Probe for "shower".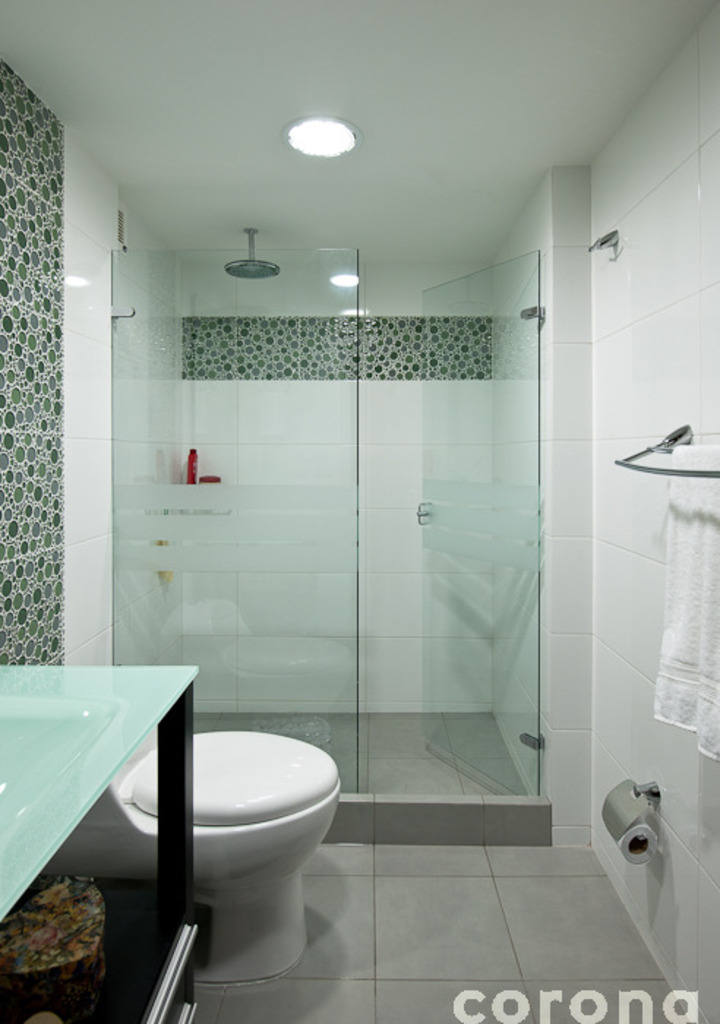
Probe result: region(227, 227, 281, 282).
